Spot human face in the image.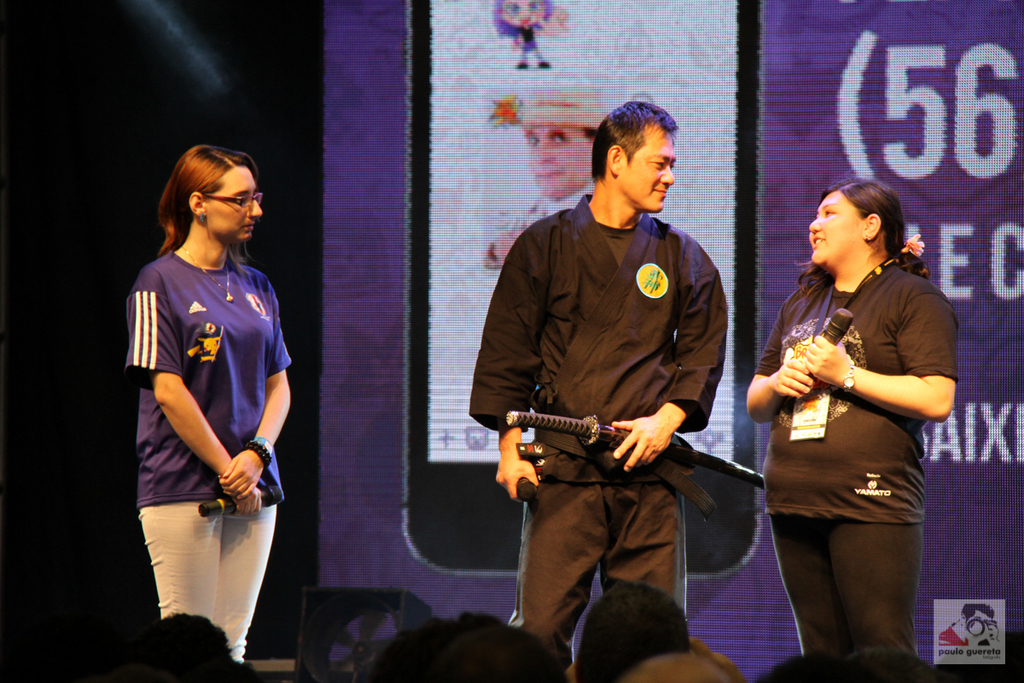
human face found at pyautogui.locateOnScreen(208, 175, 268, 245).
